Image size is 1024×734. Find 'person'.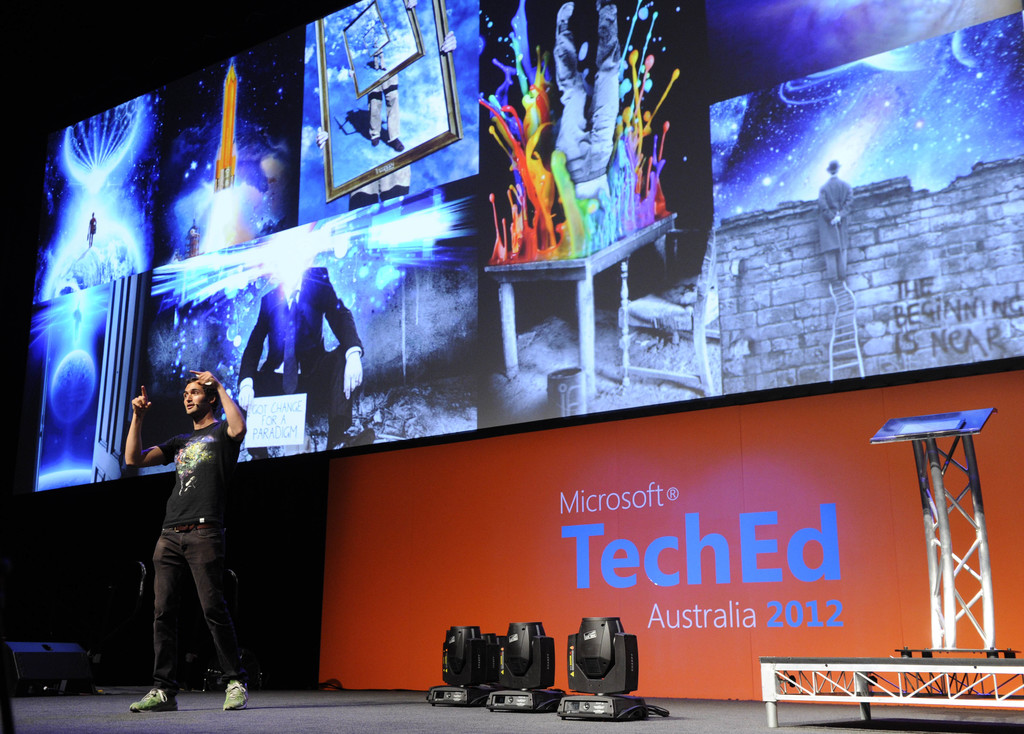
345,2,417,149.
